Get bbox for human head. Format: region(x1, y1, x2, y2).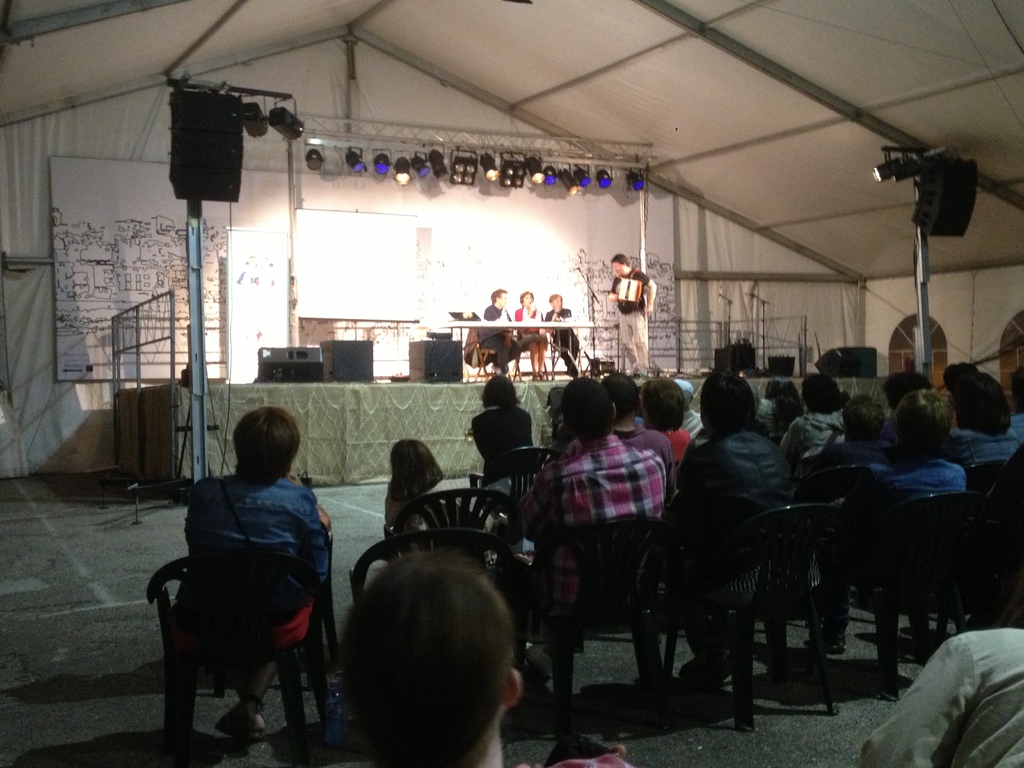
region(637, 377, 683, 431).
